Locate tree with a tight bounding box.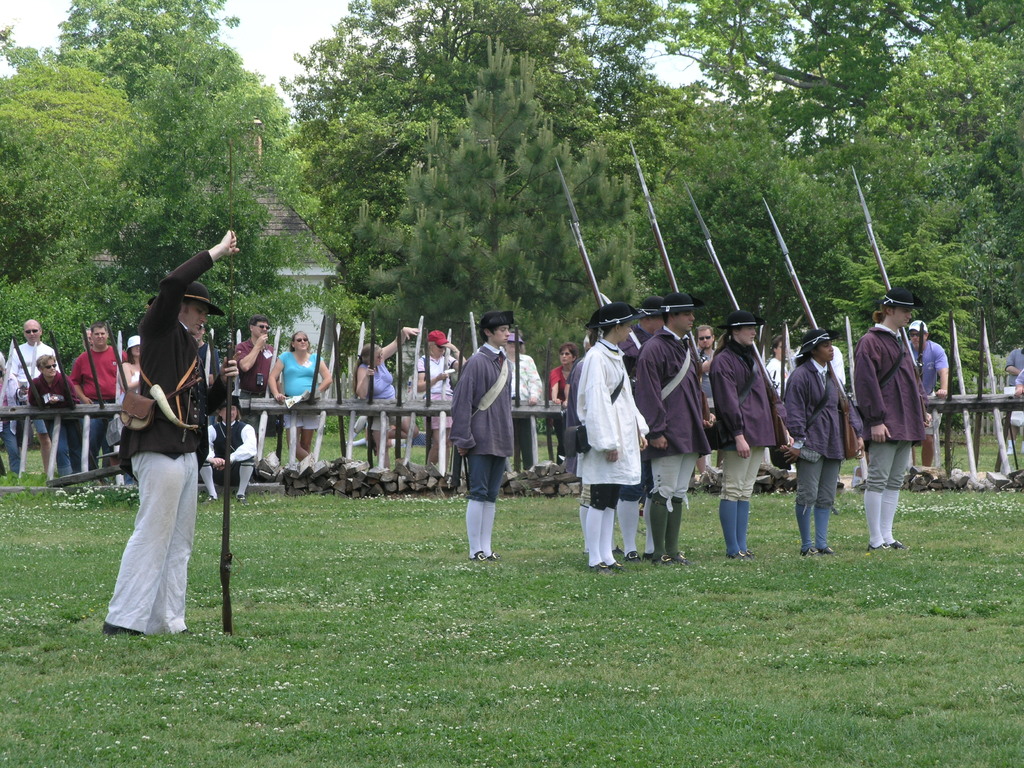
bbox=[0, 276, 107, 374].
